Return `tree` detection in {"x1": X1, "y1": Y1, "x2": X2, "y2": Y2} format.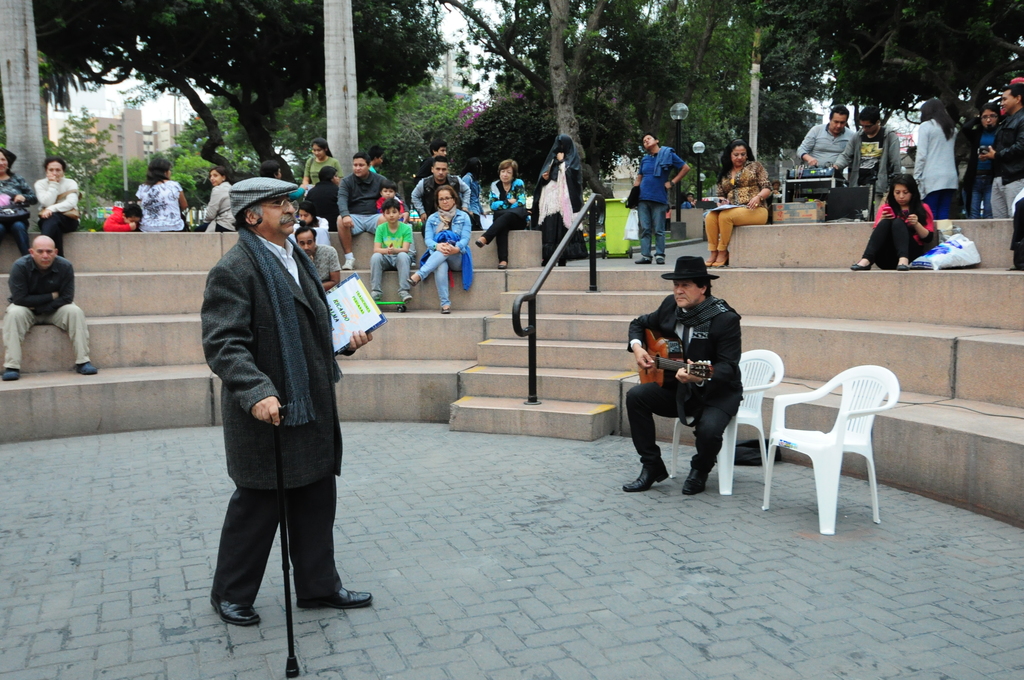
{"x1": 732, "y1": 0, "x2": 1023, "y2": 133}.
